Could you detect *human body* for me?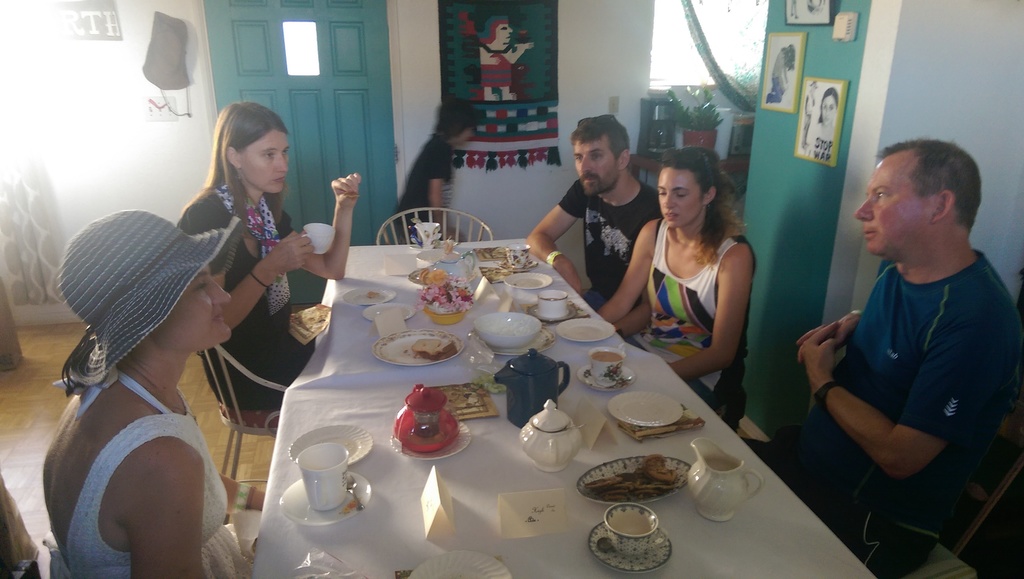
Detection result: bbox(787, 0, 799, 19).
